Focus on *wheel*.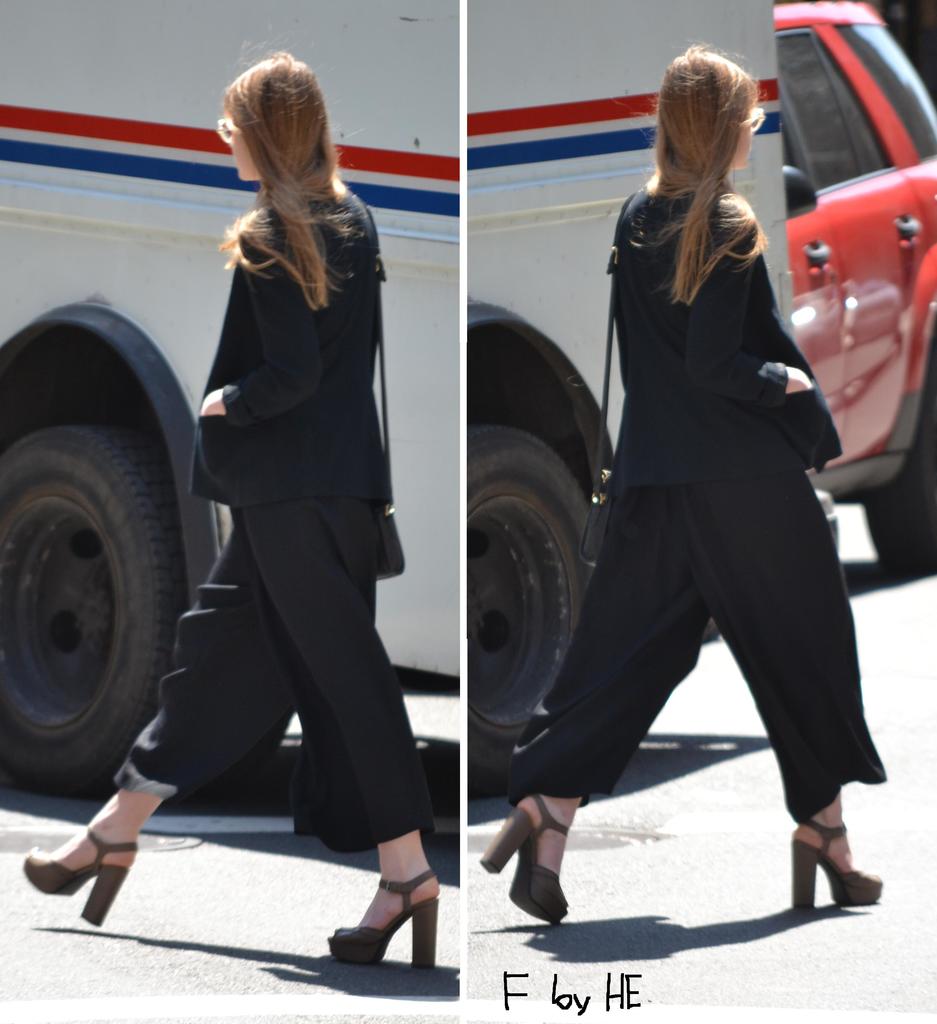
Focused at x1=0 y1=376 x2=172 y2=769.
